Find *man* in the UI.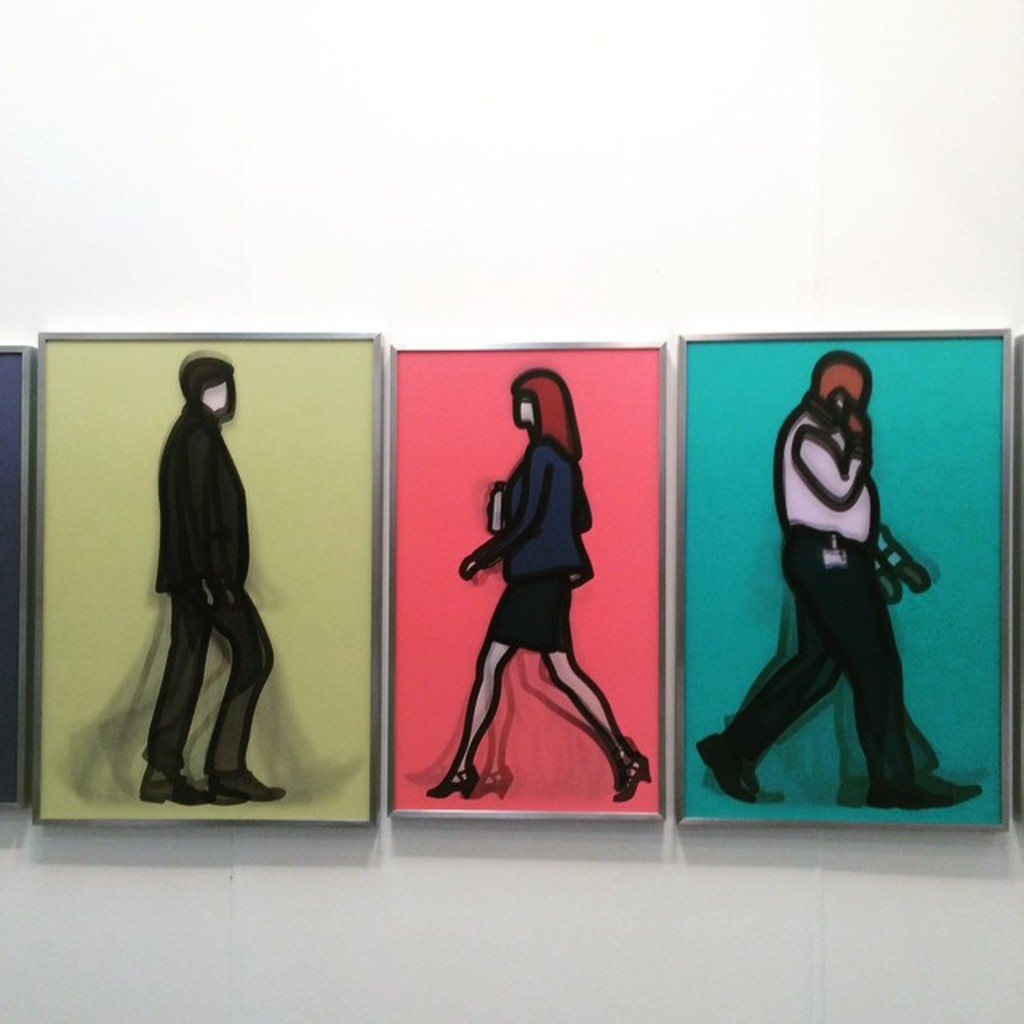
UI element at box=[138, 350, 285, 810].
